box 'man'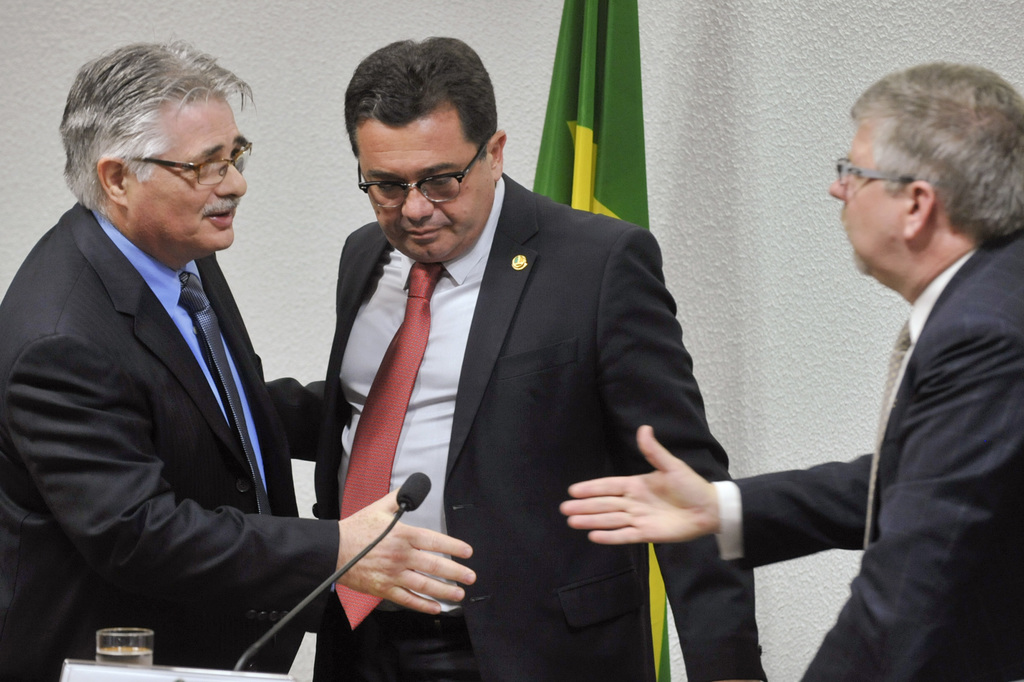
318:34:763:681
